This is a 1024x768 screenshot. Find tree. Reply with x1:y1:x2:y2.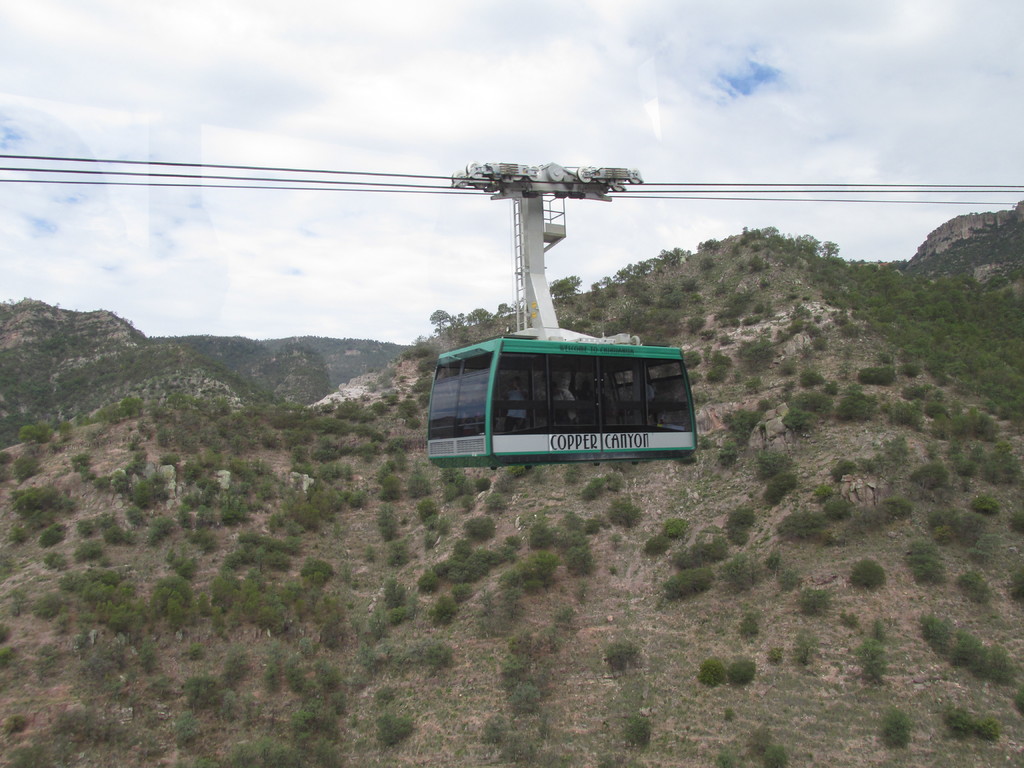
607:639:634:664.
